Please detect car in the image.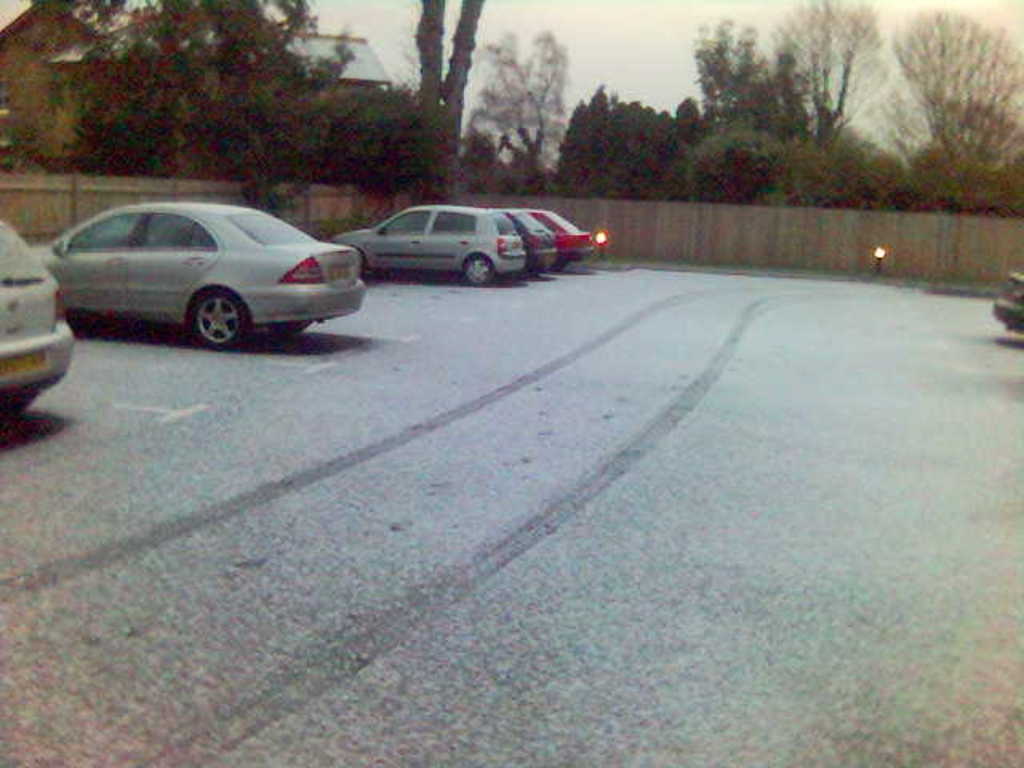
[left=0, top=216, right=75, bottom=411].
